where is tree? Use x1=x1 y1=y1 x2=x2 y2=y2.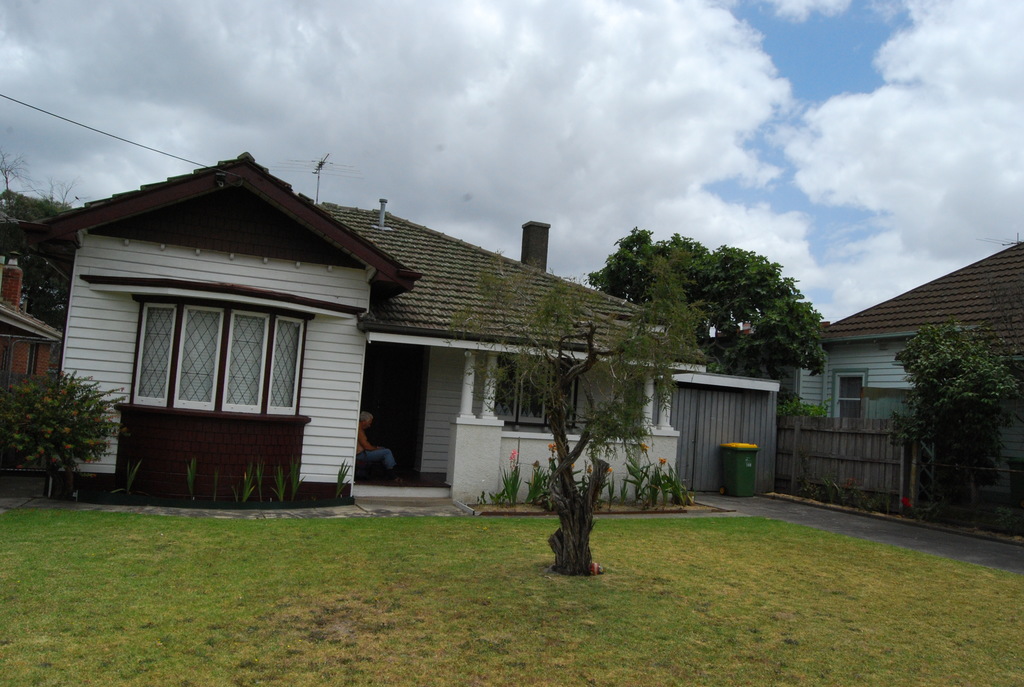
x1=584 y1=224 x2=832 y2=397.
